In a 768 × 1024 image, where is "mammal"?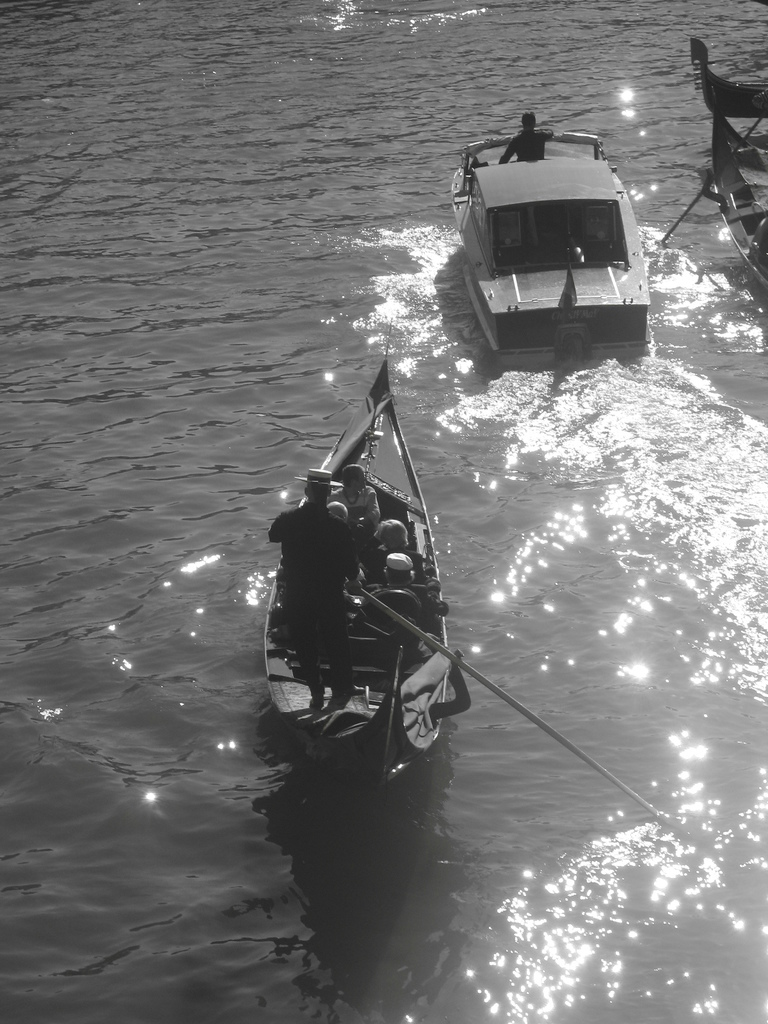
[x1=326, y1=500, x2=344, y2=530].
